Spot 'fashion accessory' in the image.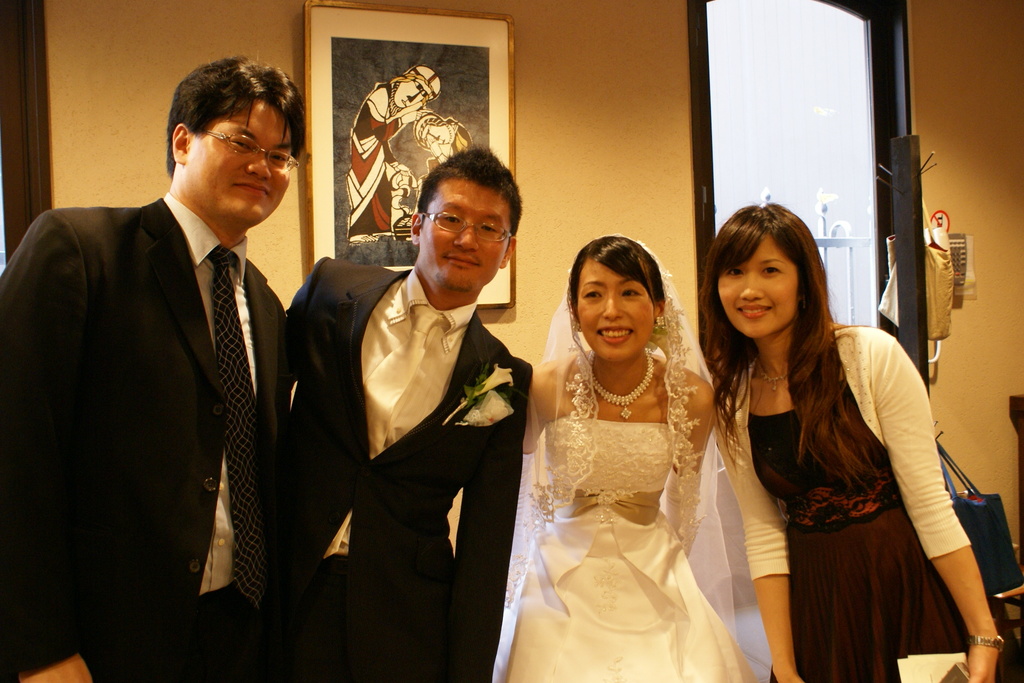
'fashion accessory' found at bbox=[753, 359, 788, 393].
